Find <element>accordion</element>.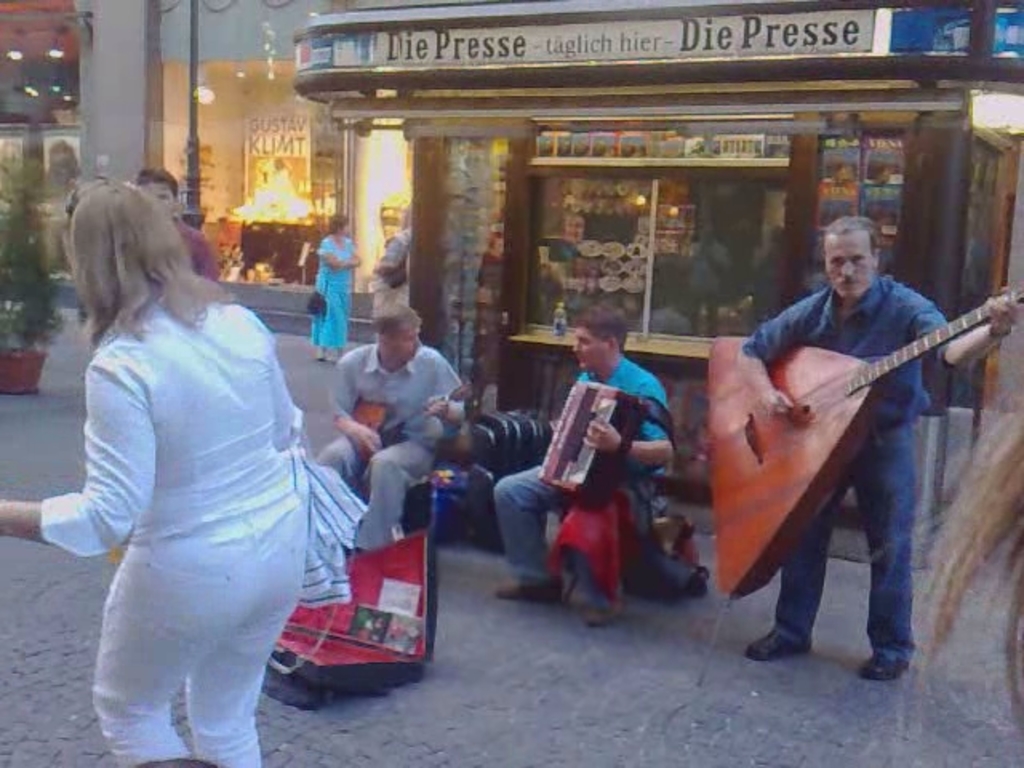
rect(544, 376, 632, 498).
